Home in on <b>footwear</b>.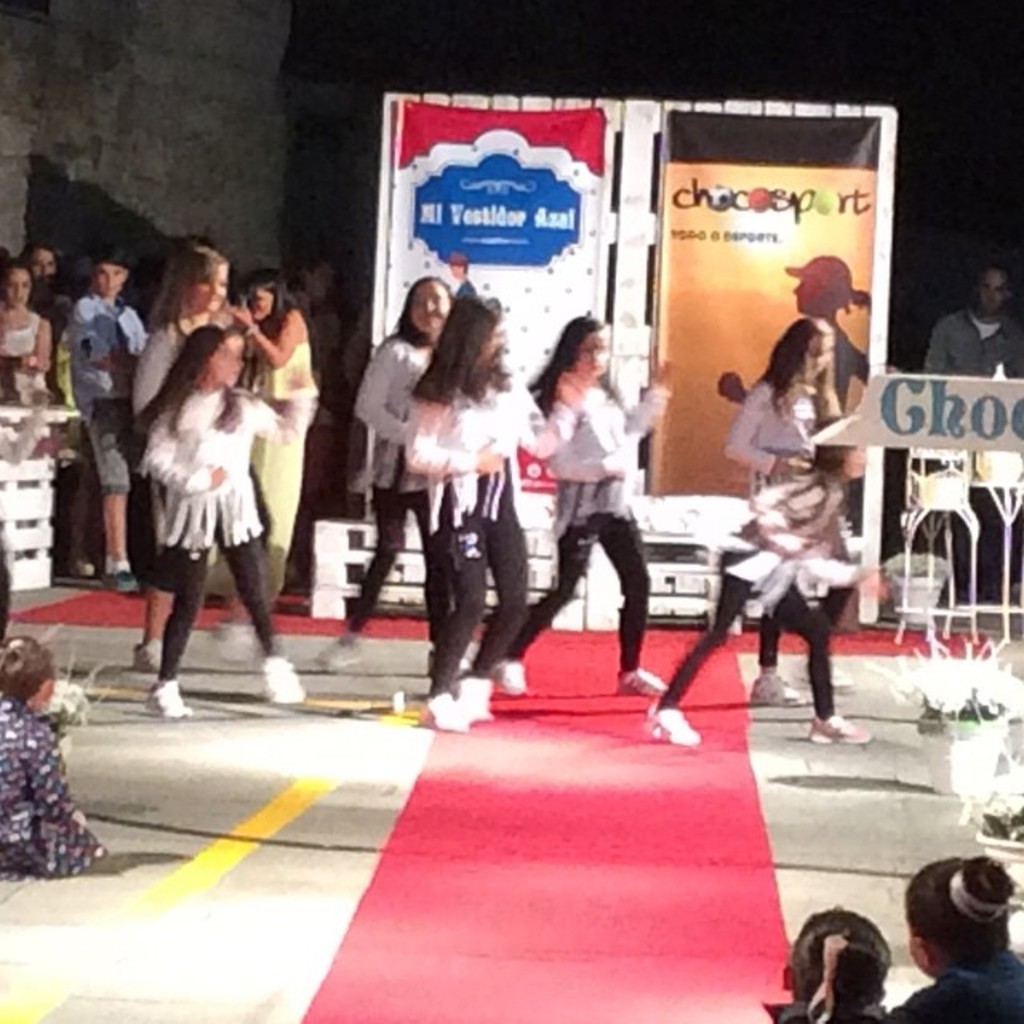
Homed in at pyautogui.locateOnScreen(827, 664, 856, 699).
